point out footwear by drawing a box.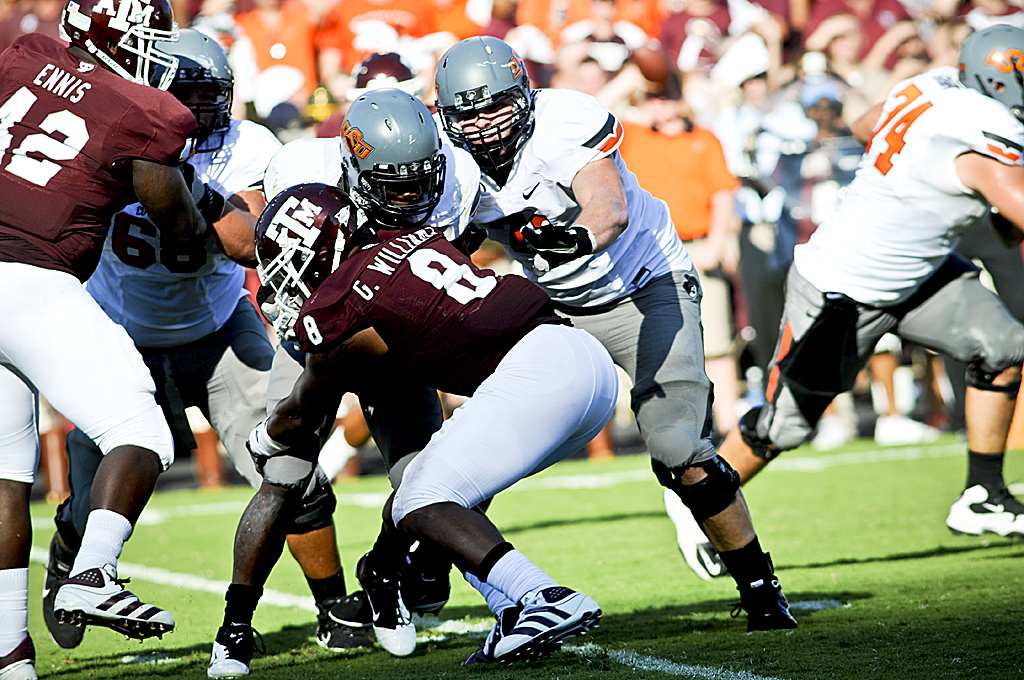
BBox(464, 606, 555, 666).
